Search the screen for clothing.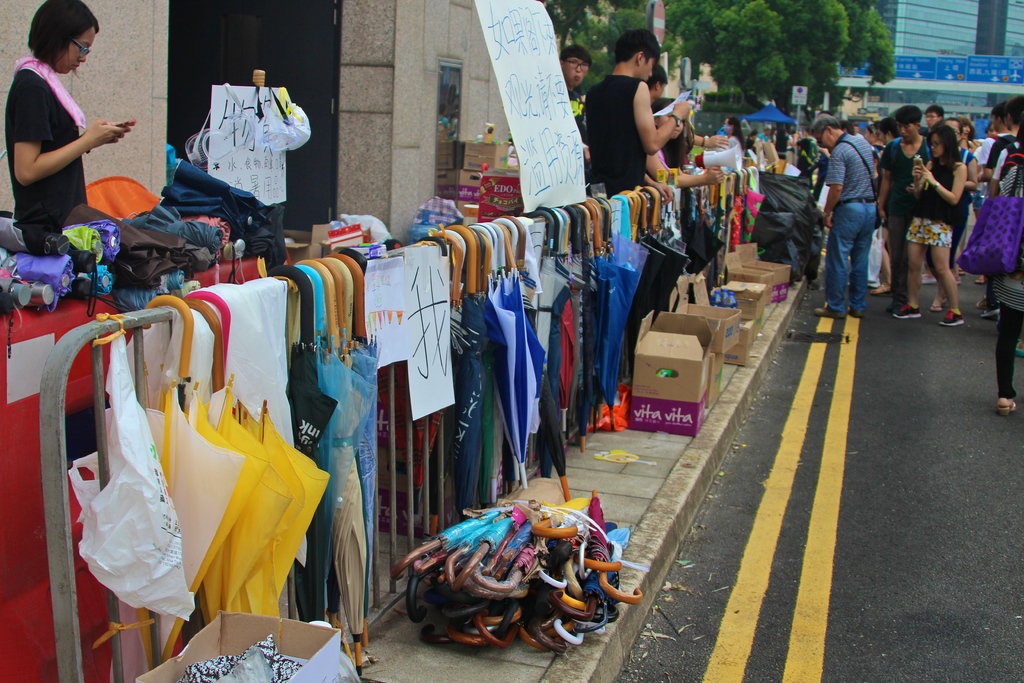
Found at box(818, 120, 881, 315).
